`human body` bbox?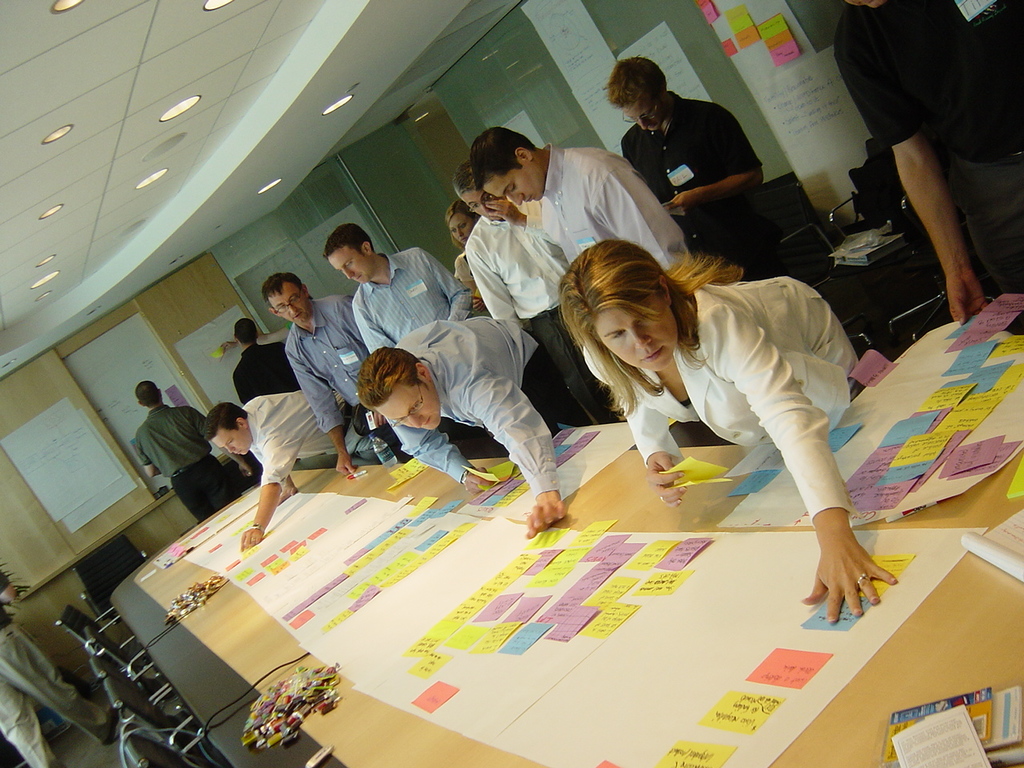
(840, 0, 1023, 325)
